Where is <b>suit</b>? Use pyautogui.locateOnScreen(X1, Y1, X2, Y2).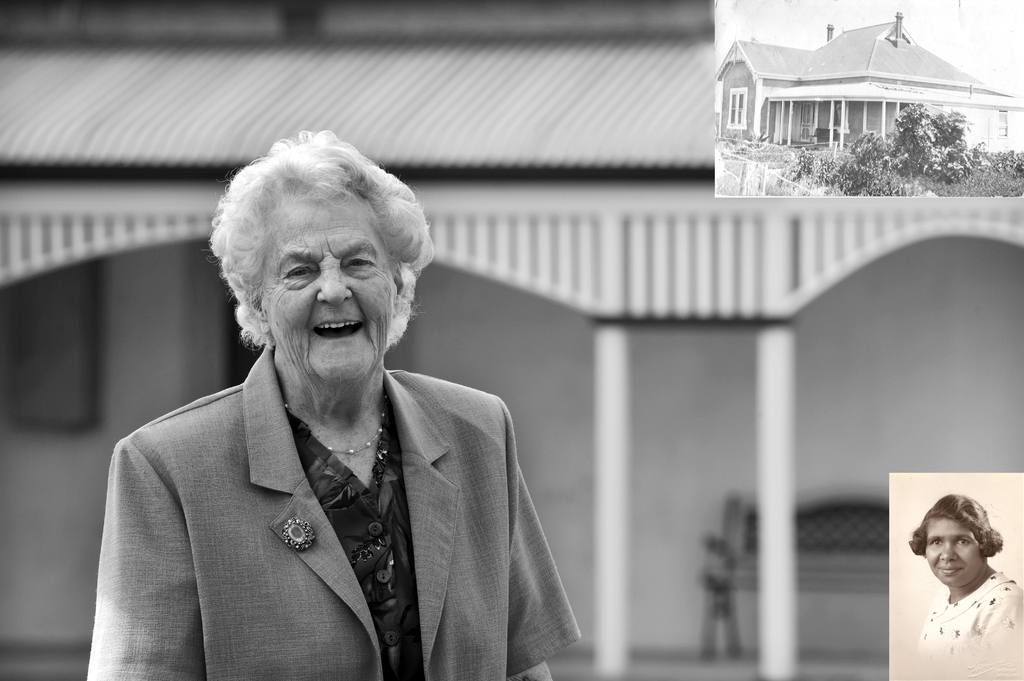
pyautogui.locateOnScreen(69, 309, 582, 660).
